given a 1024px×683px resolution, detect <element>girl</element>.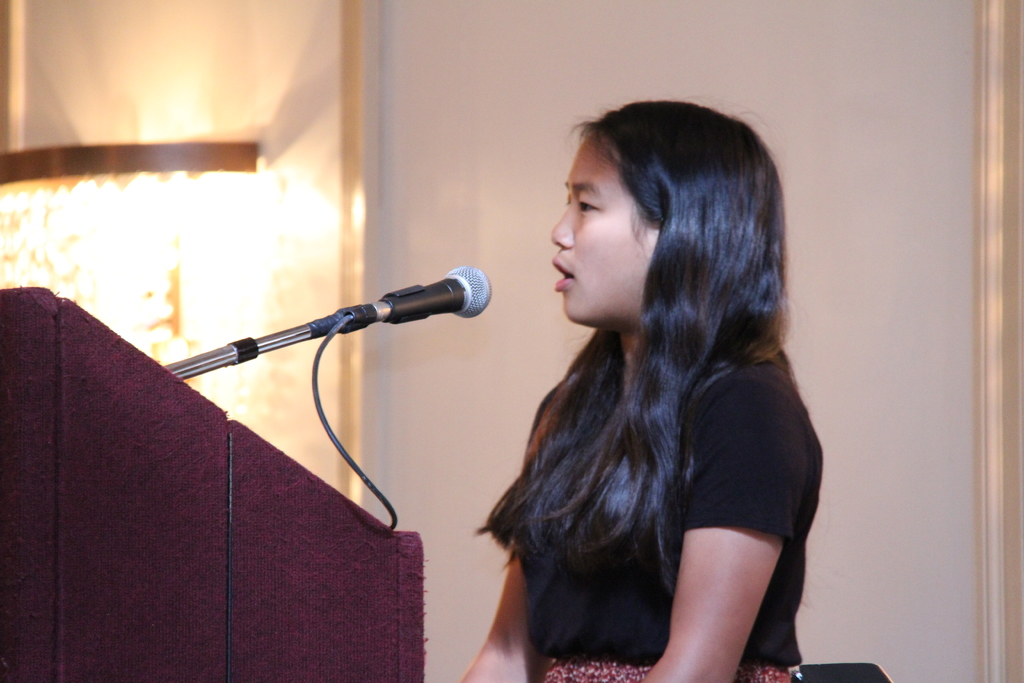
{"x1": 455, "y1": 94, "x2": 824, "y2": 682}.
